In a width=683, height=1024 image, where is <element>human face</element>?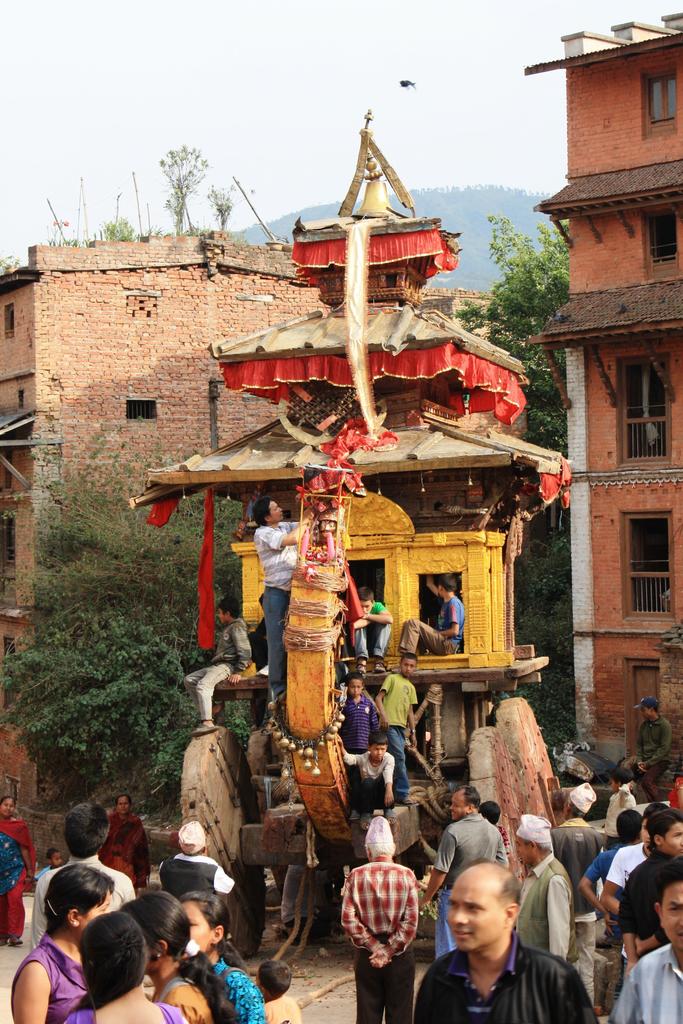
left=117, top=797, right=129, bottom=817.
